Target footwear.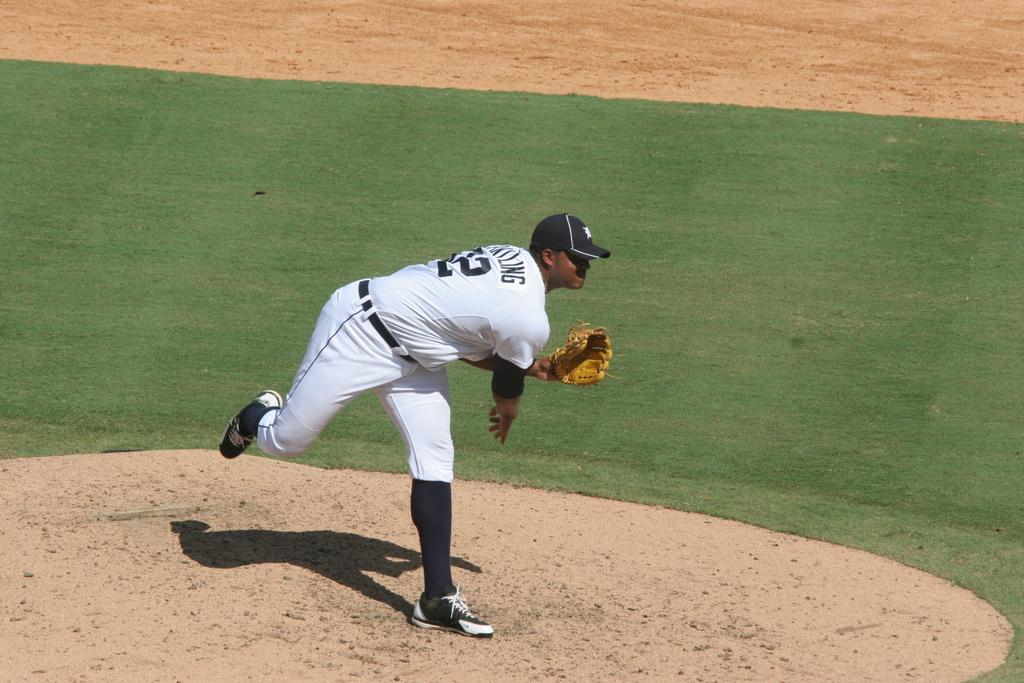
Target region: locate(218, 391, 282, 462).
